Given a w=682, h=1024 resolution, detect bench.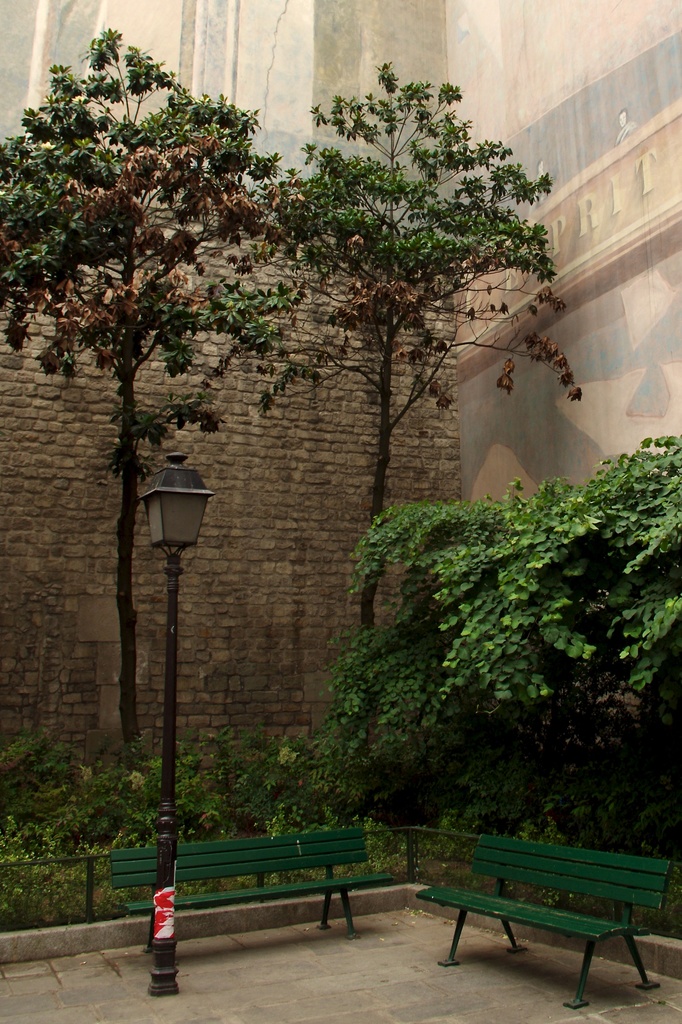
(416, 835, 672, 1009).
